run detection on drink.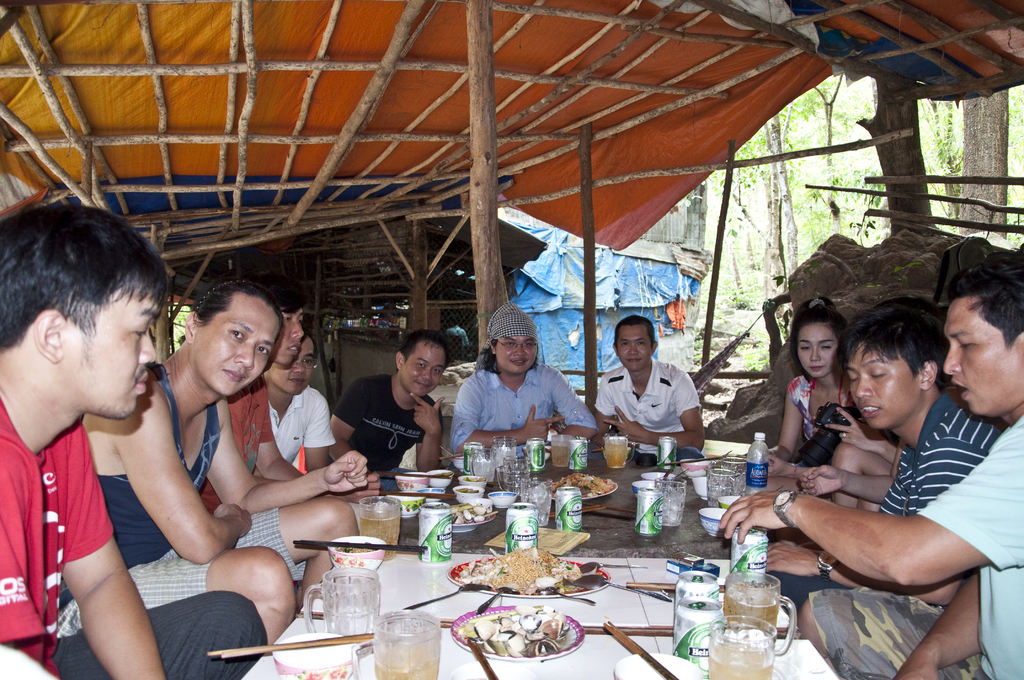
Result: box(504, 501, 541, 555).
